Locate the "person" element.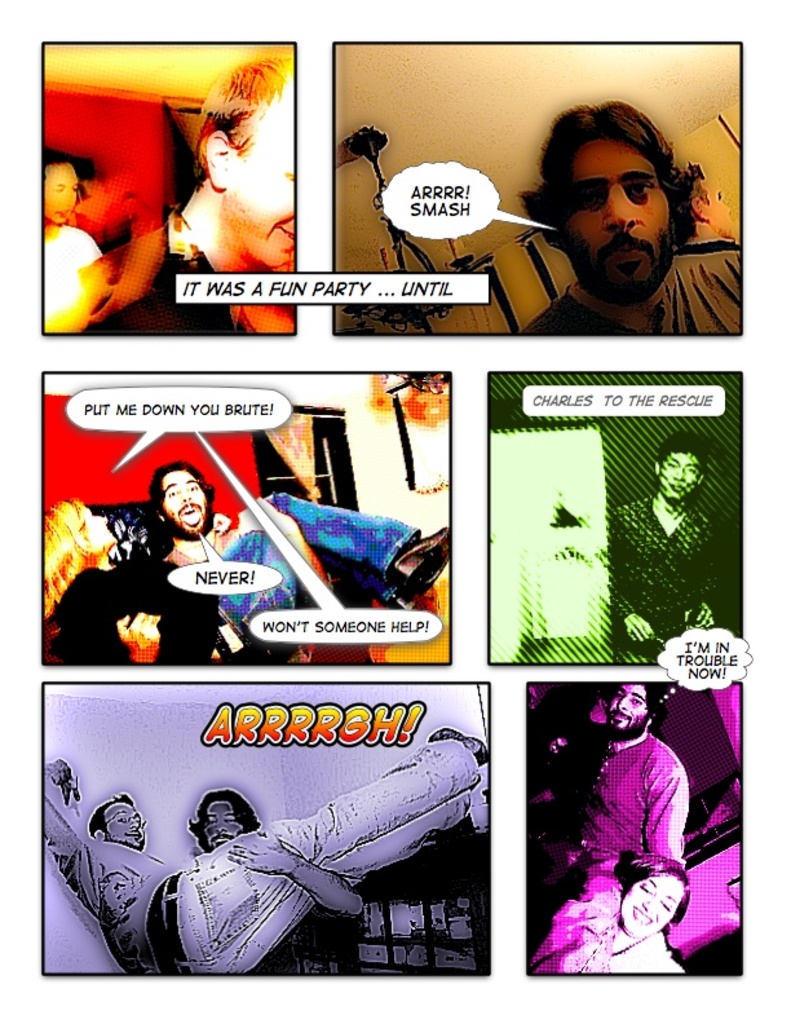
Element bbox: [x1=526, y1=684, x2=686, y2=890].
